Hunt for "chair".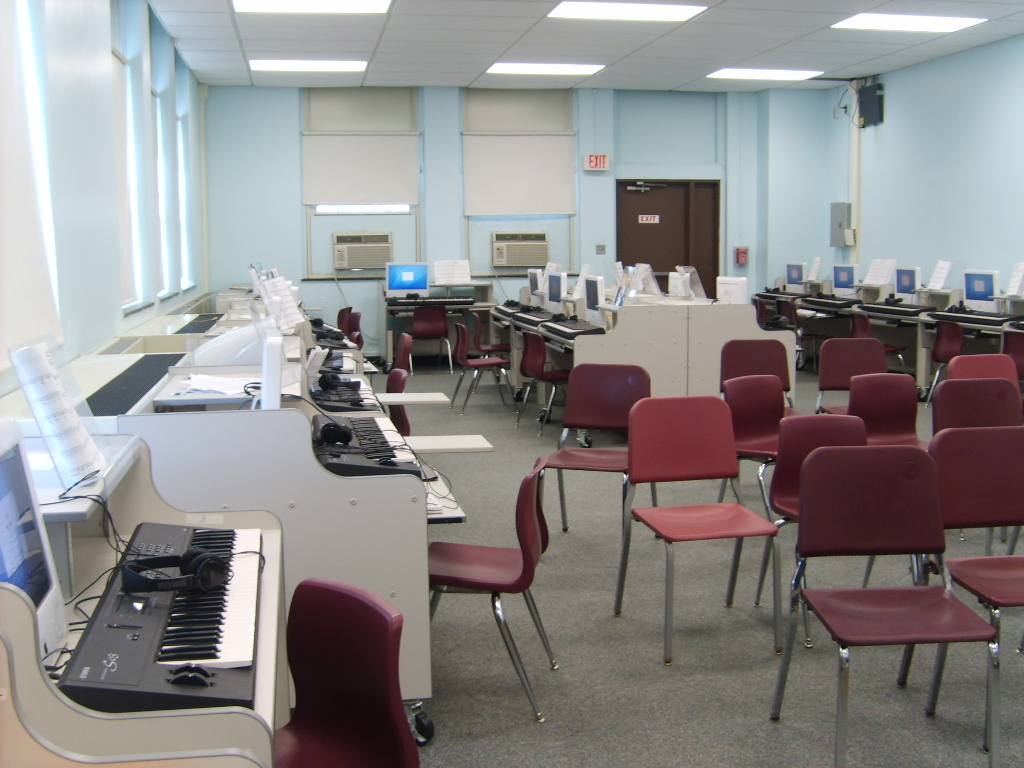
Hunted down at 719,371,783,500.
